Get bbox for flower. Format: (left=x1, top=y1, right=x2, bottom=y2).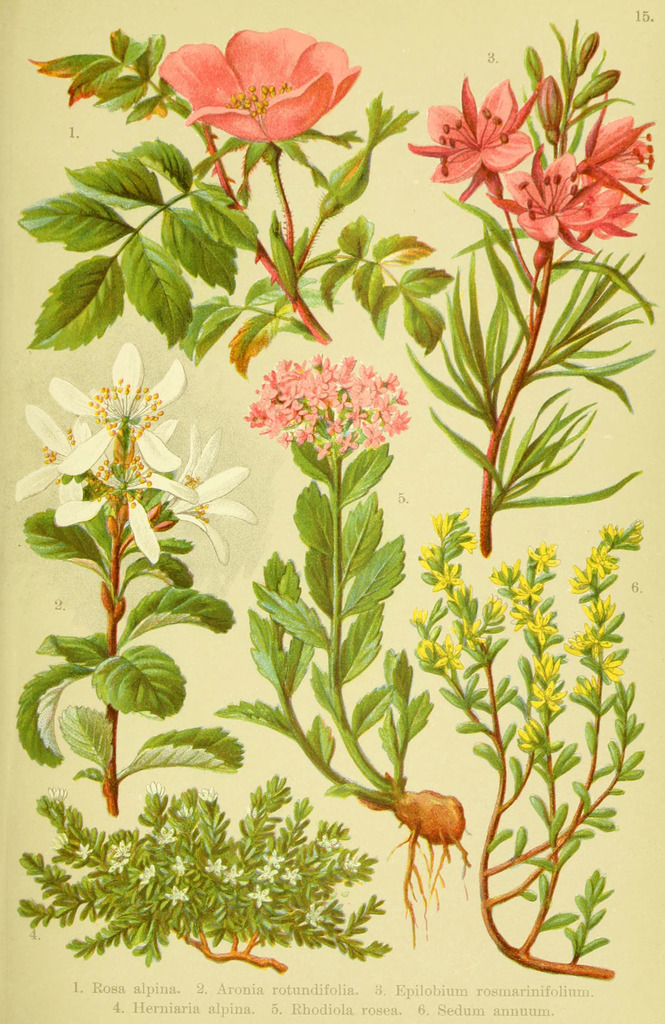
(left=409, top=70, right=538, bottom=216).
